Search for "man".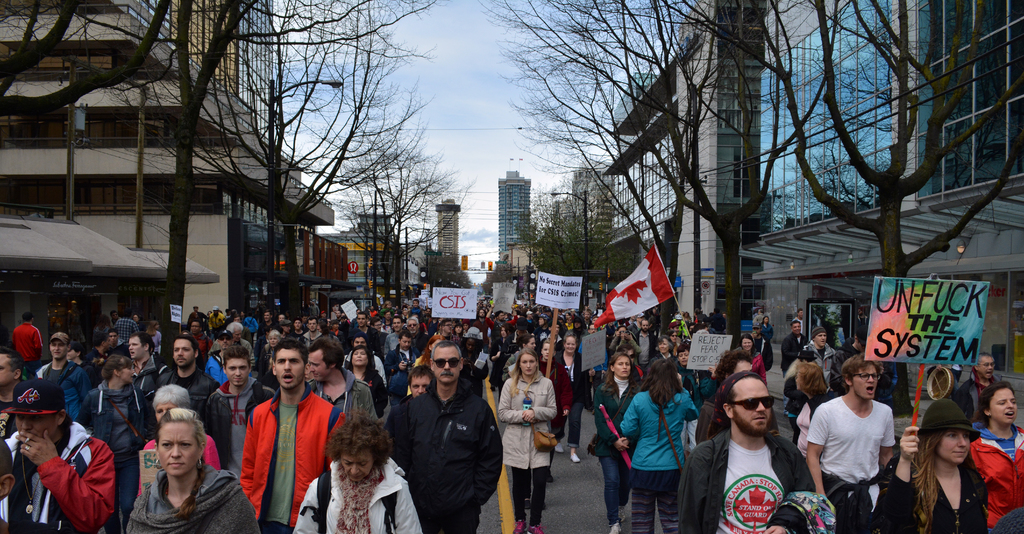
Found at crop(0, 343, 26, 443).
